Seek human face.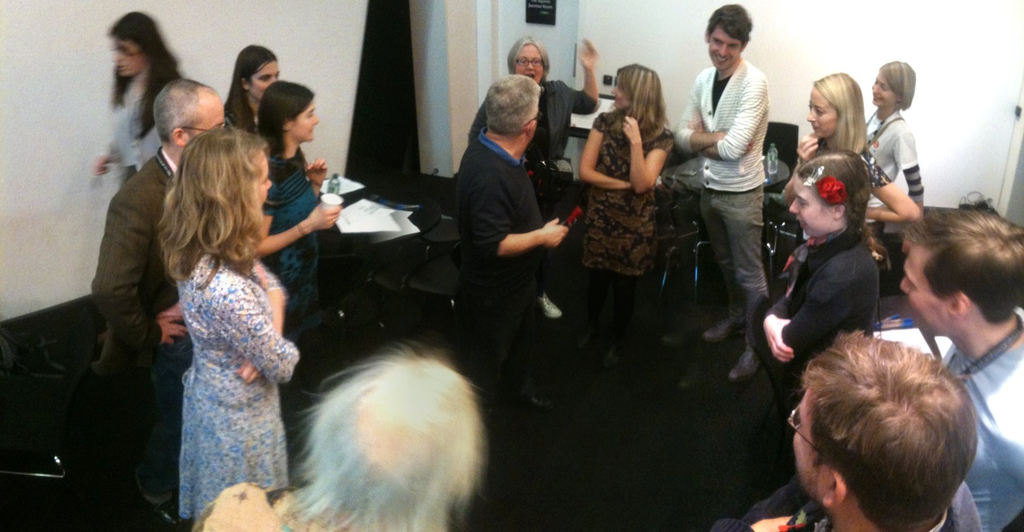
Rect(872, 77, 897, 109).
